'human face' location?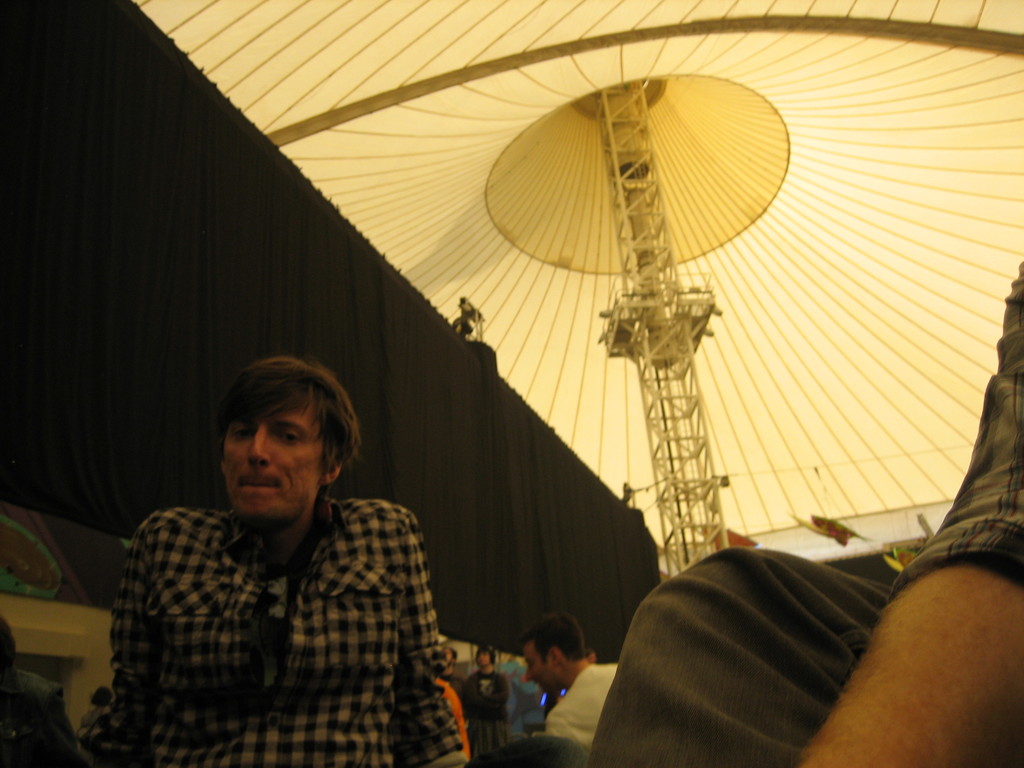
473:657:493:673
